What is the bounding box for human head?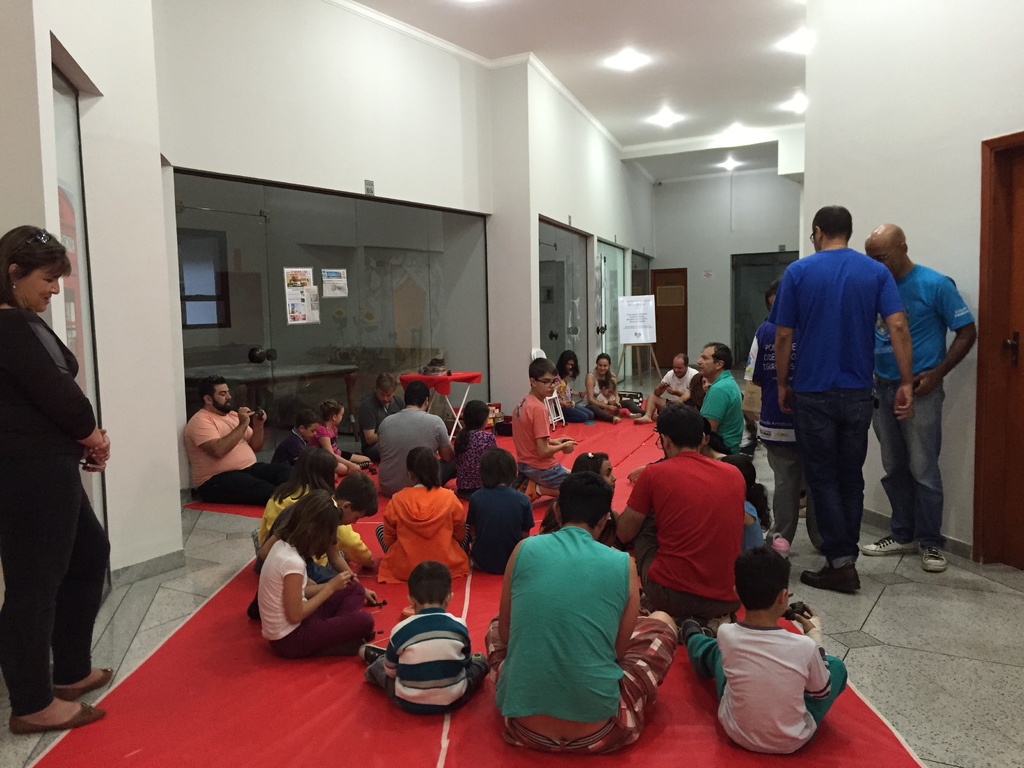
477 445 518 482.
